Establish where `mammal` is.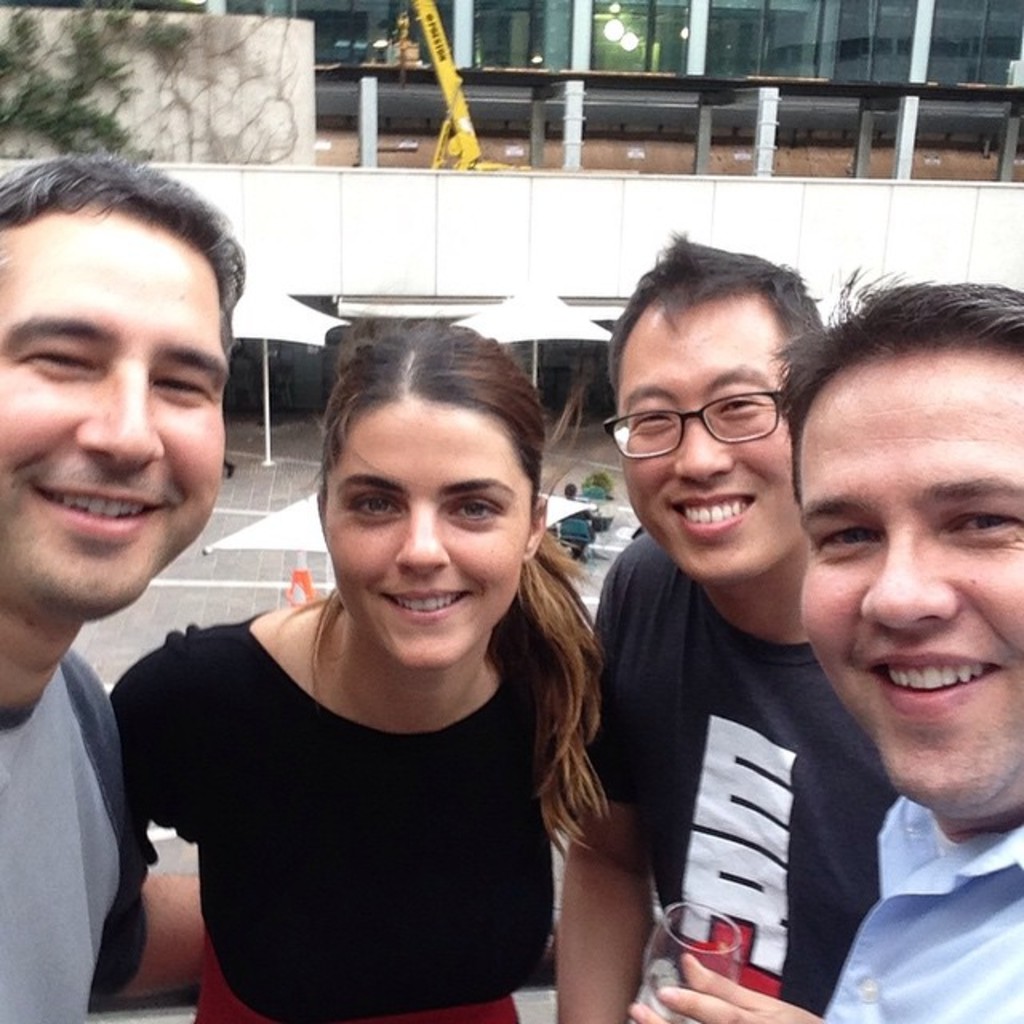
Established at 0,152,246,1022.
